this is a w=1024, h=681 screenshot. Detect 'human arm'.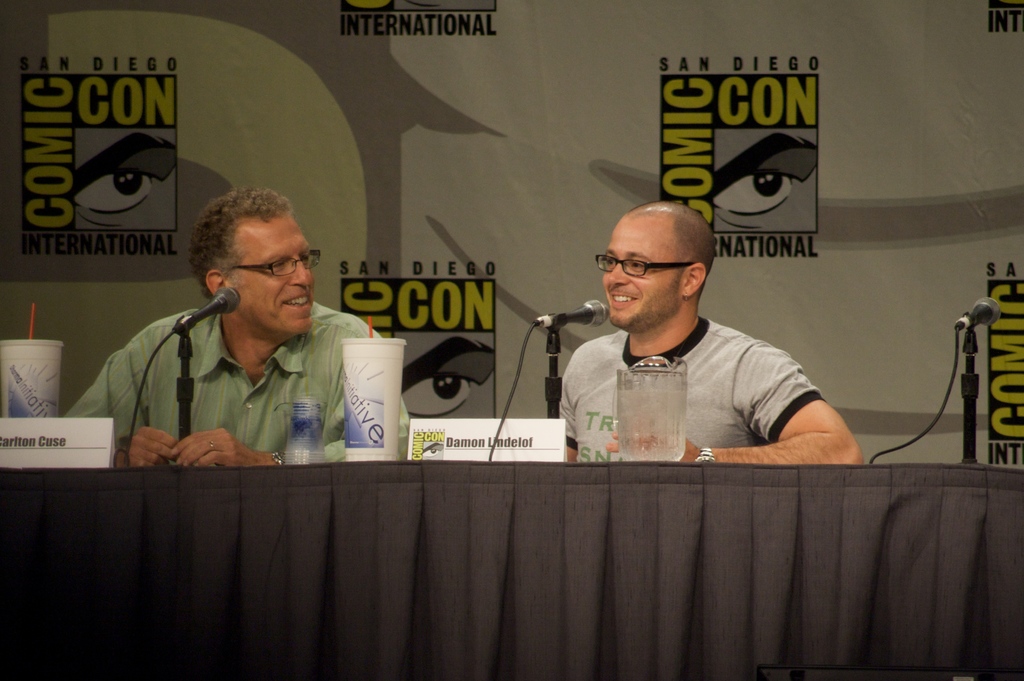
[x1=63, y1=332, x2=181, y2=472].
